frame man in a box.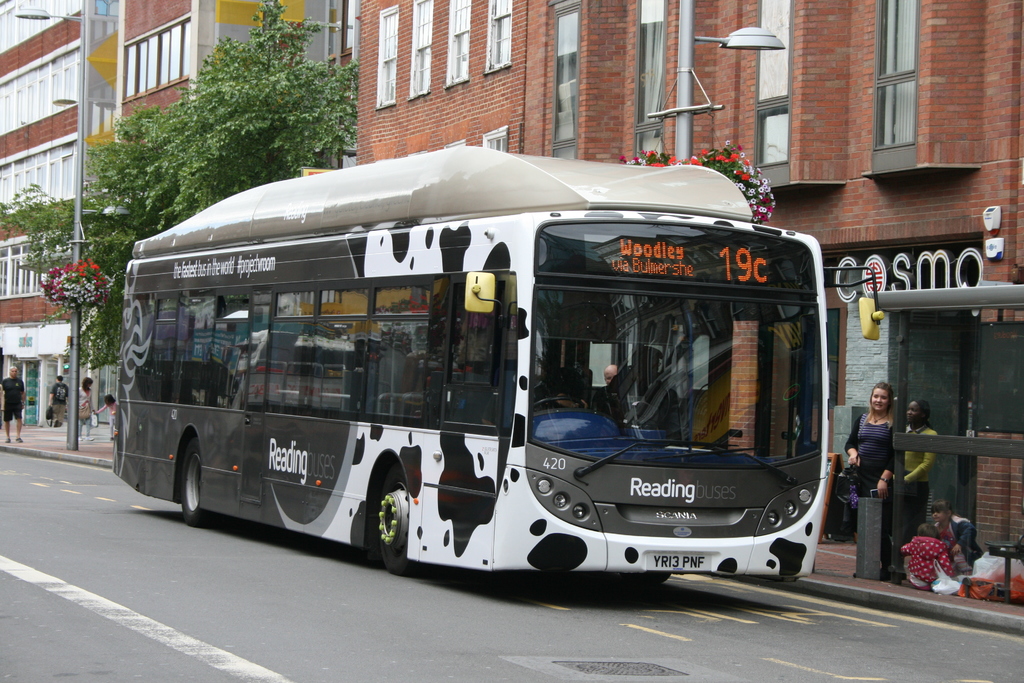
bbox(0, 365, 27, 441).
